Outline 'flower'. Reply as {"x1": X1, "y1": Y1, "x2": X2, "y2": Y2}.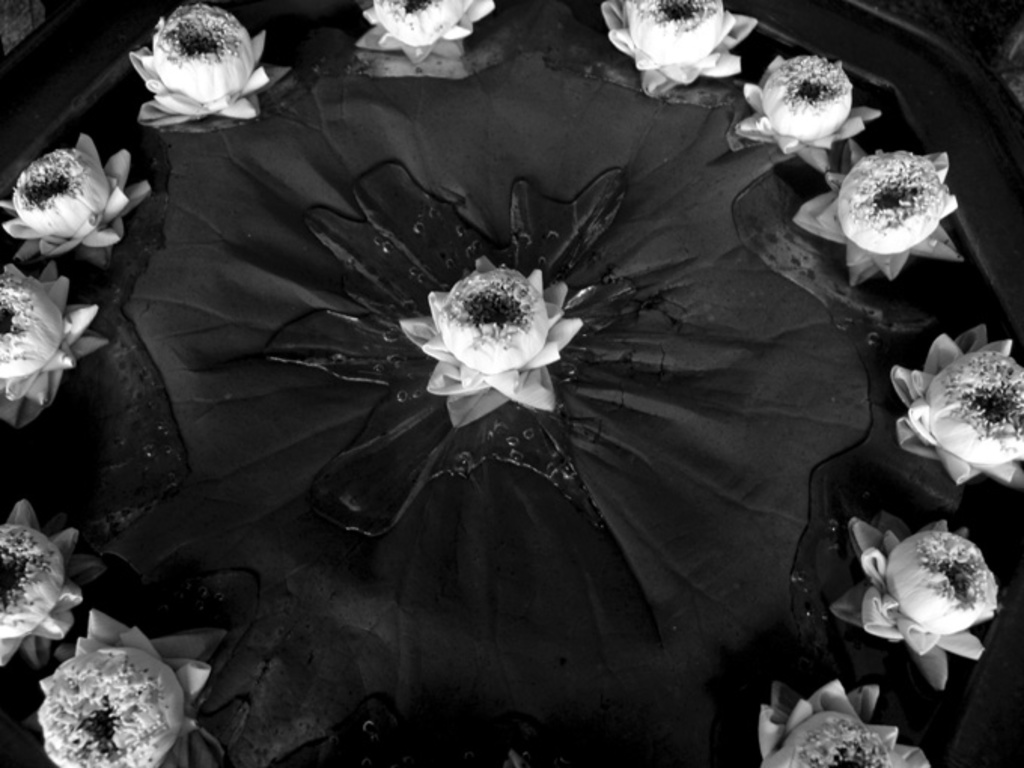
{"x1": 407, "y1": 254, "x2": 592, "y2": 428}.
